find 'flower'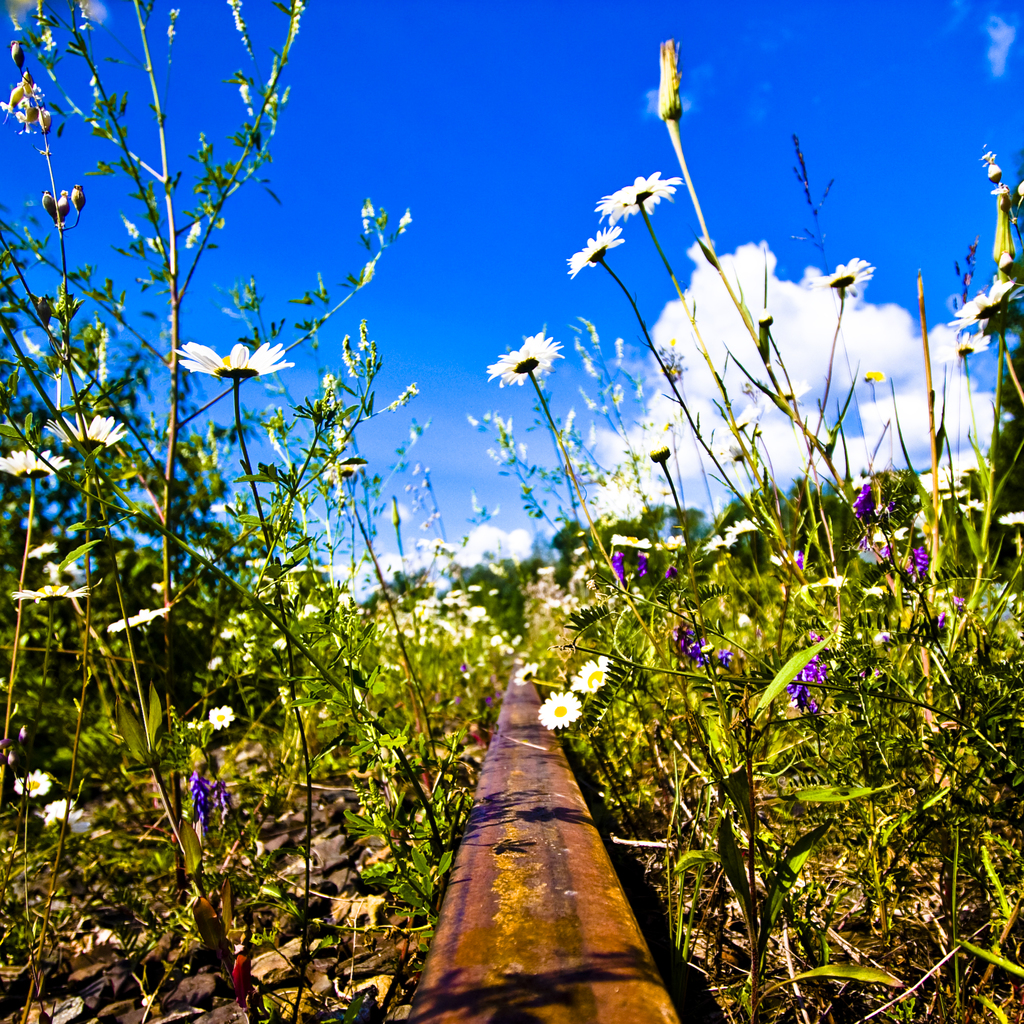
box(41, 554, 86, 580)
